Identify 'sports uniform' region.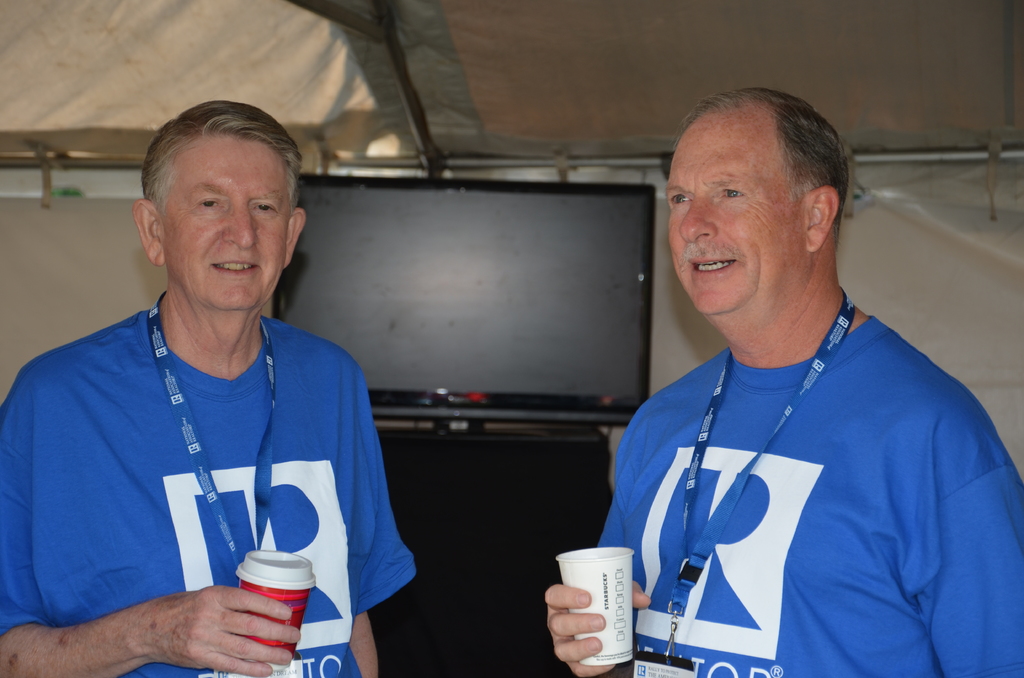
Region: {"left": 589, "top": 300, "right": 1023, "bottom": 677}.
